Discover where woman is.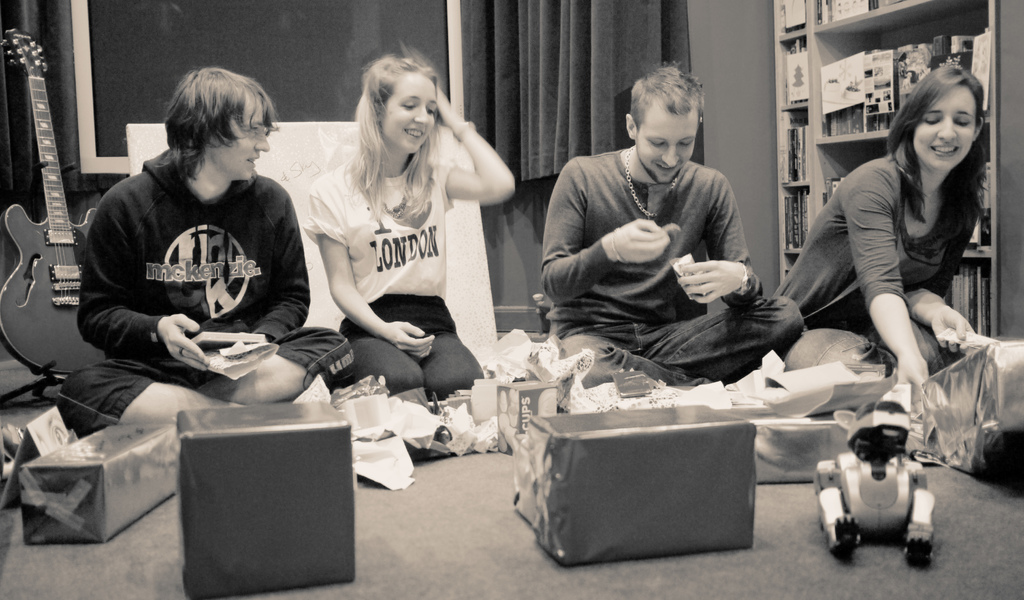
Discovered at detection(792, 42, 1002, 422).
